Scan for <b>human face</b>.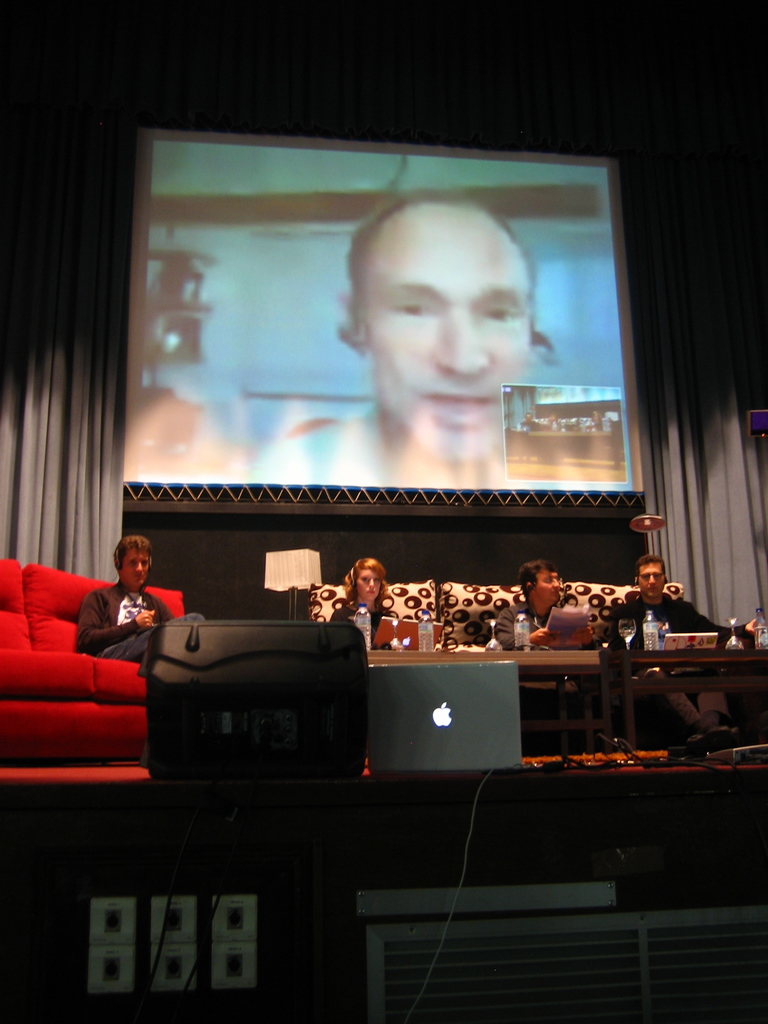
Scan result: (124, 550, 148, 586).
